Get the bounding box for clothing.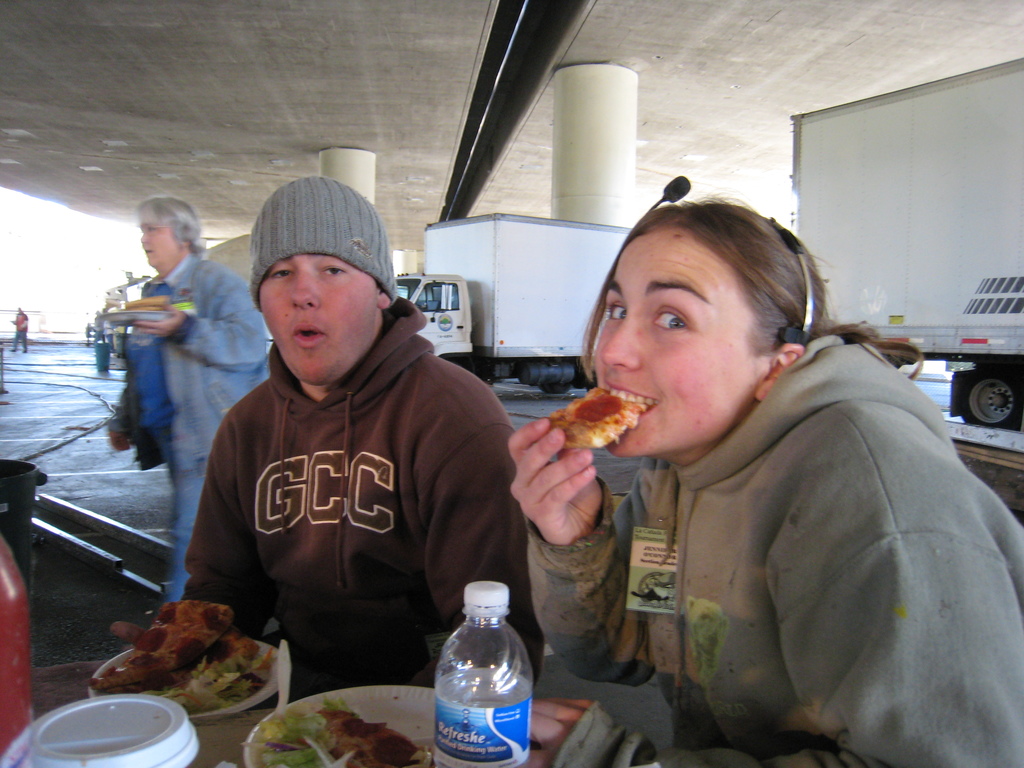
{"x1": 186, "y1": 292, "x2": 543, "y2": 694}.
